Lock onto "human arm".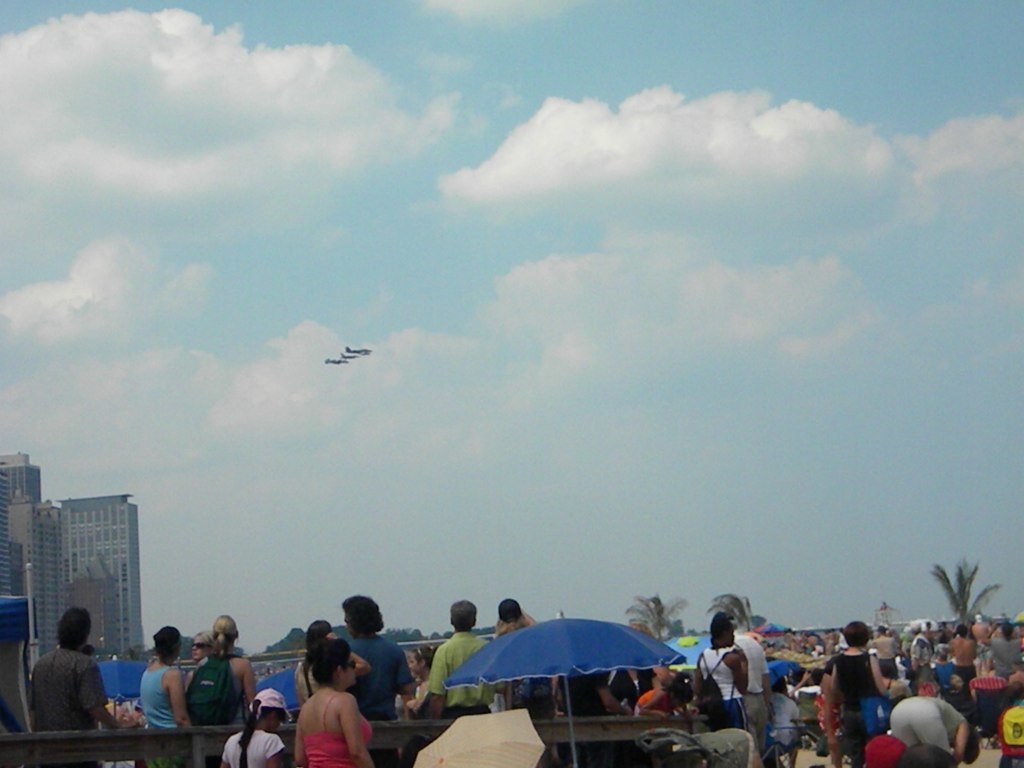
Locked: (169, 668, 192, 731).
